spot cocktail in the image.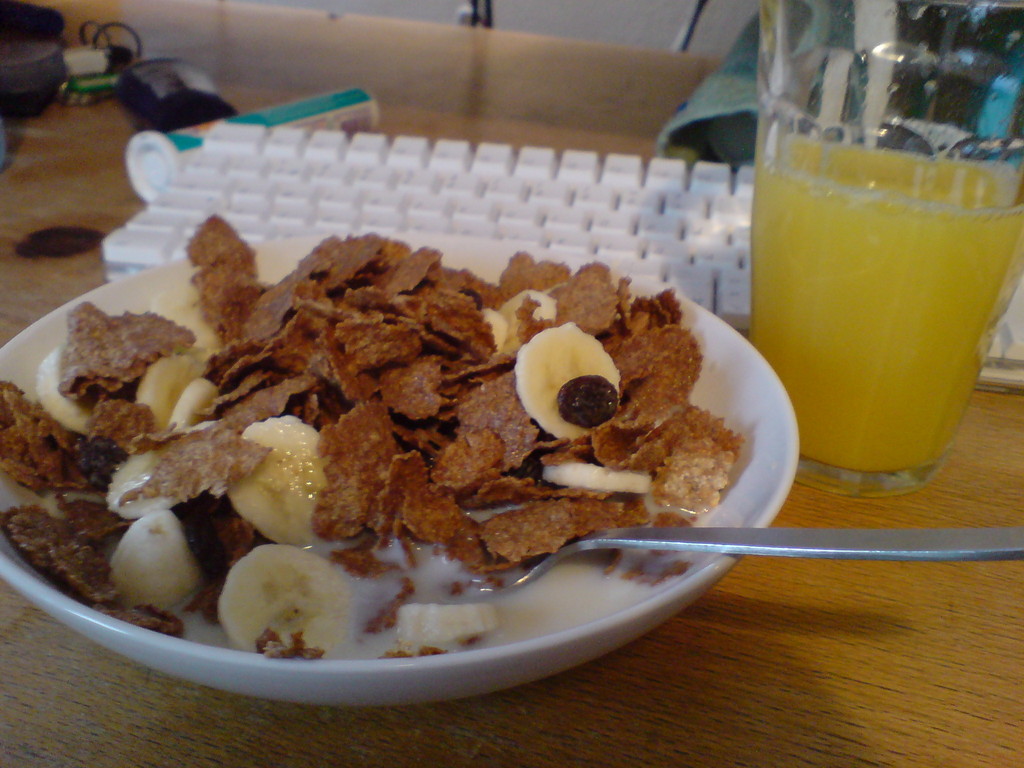
cocktail found at 749:0:1023:499.
